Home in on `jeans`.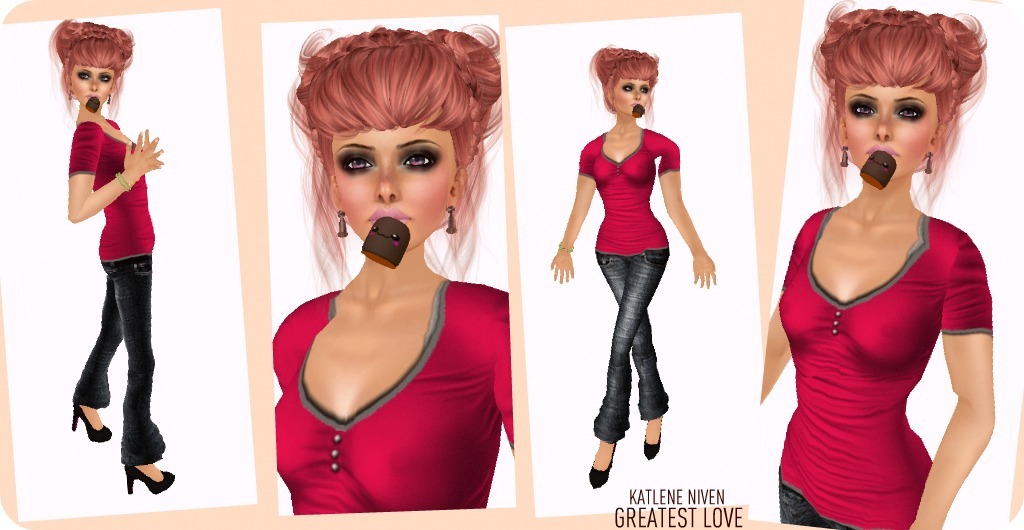
Homed in at (x1=777, y1=468, x2=854, y2=528).
